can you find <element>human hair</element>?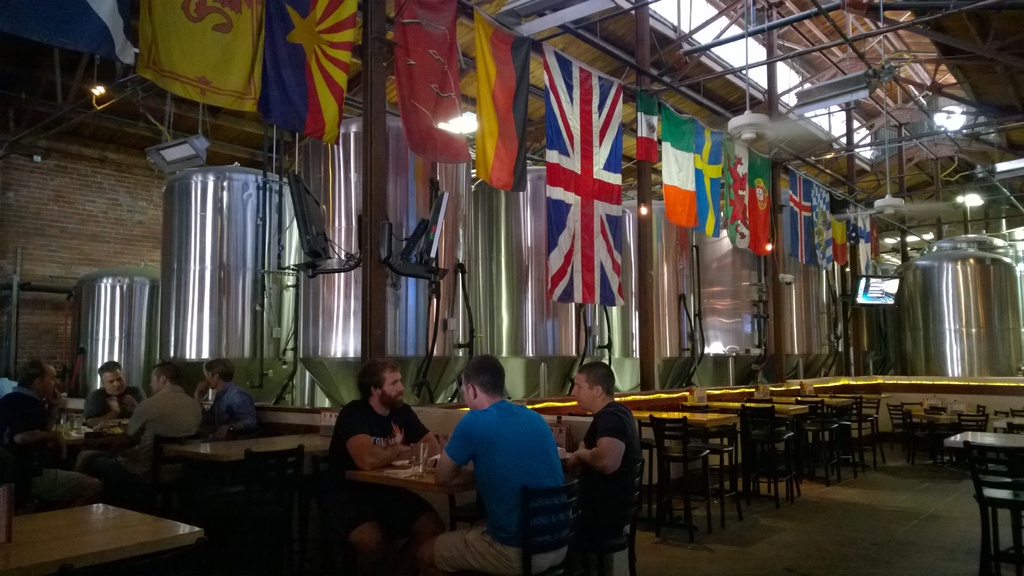
Yes, bounding box: box(456, 361, 508, 416).
